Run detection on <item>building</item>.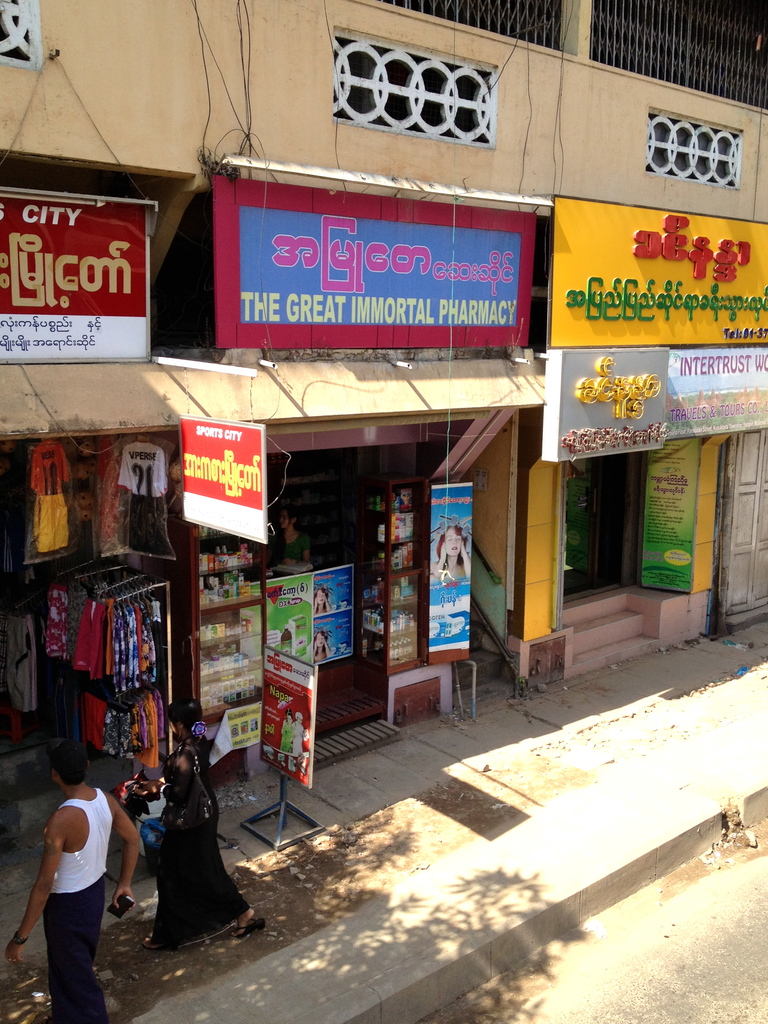
Result: 0 0 767 847.
